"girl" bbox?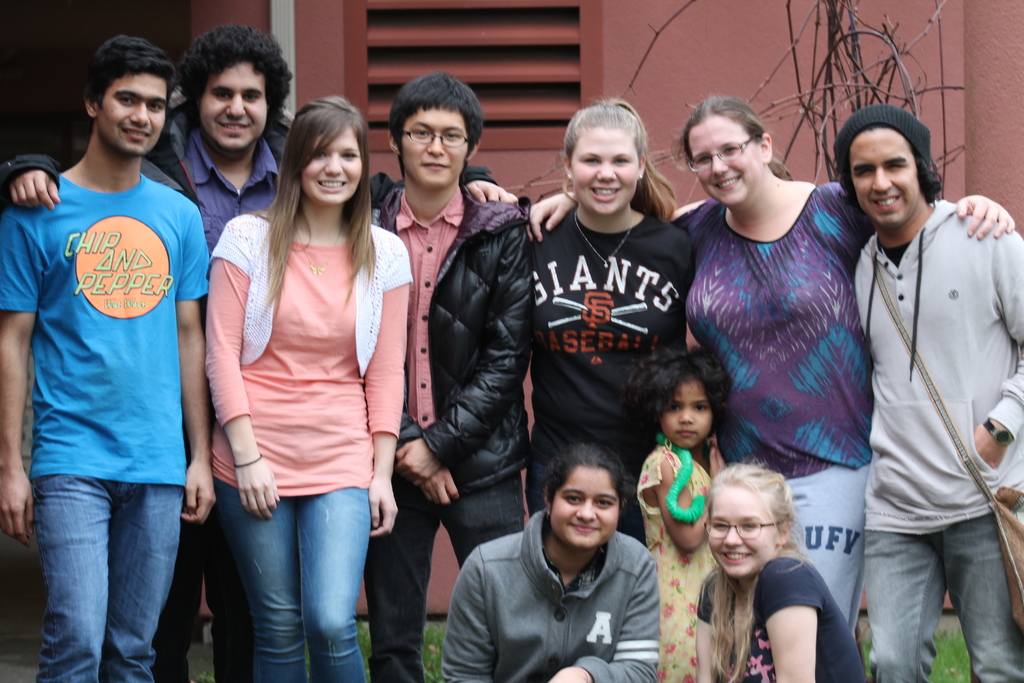
crop(528, 95, 698, 520)
